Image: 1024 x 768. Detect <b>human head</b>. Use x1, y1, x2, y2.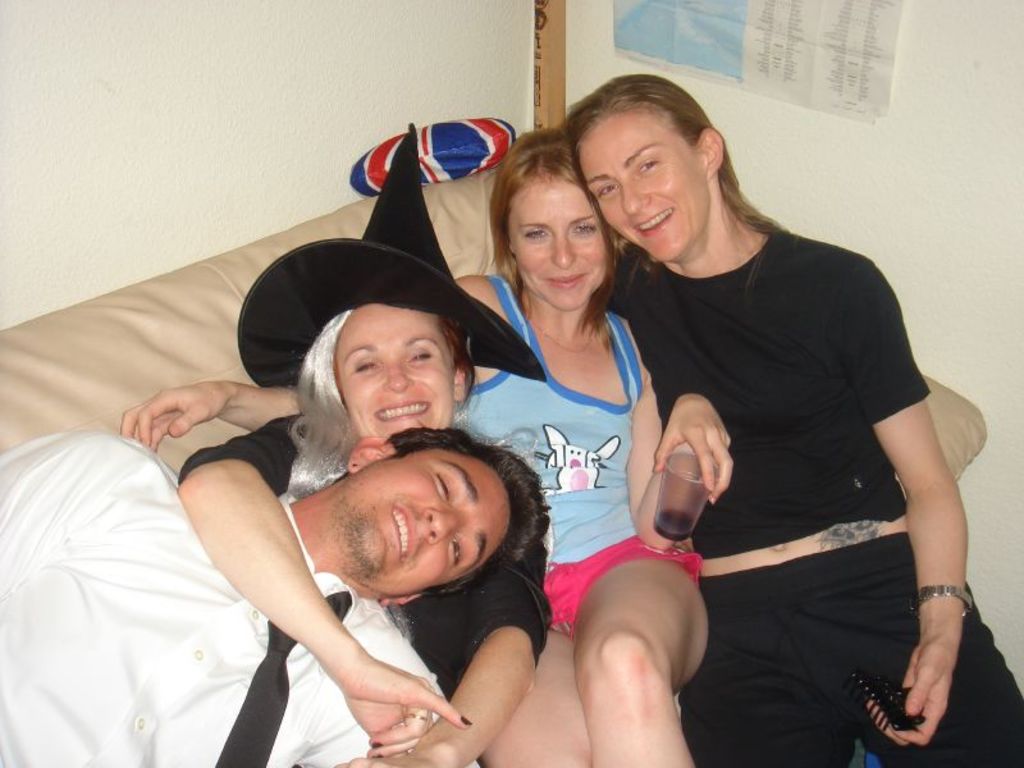
334, 419, 552, 611.
